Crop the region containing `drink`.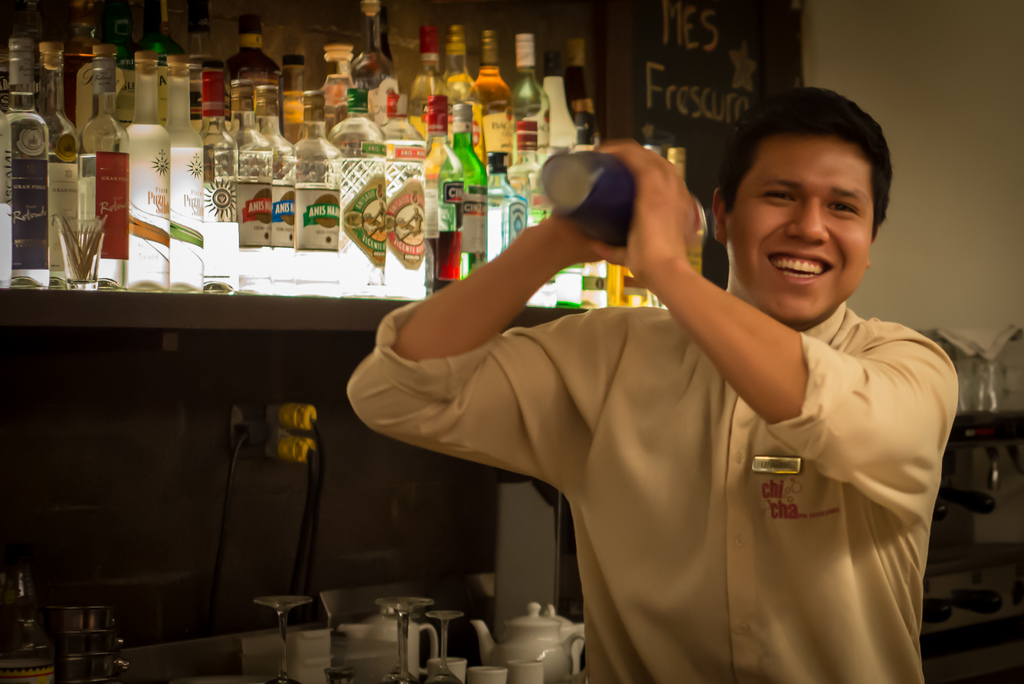
Crop region: l=207, t=152, r=239, b=295.
